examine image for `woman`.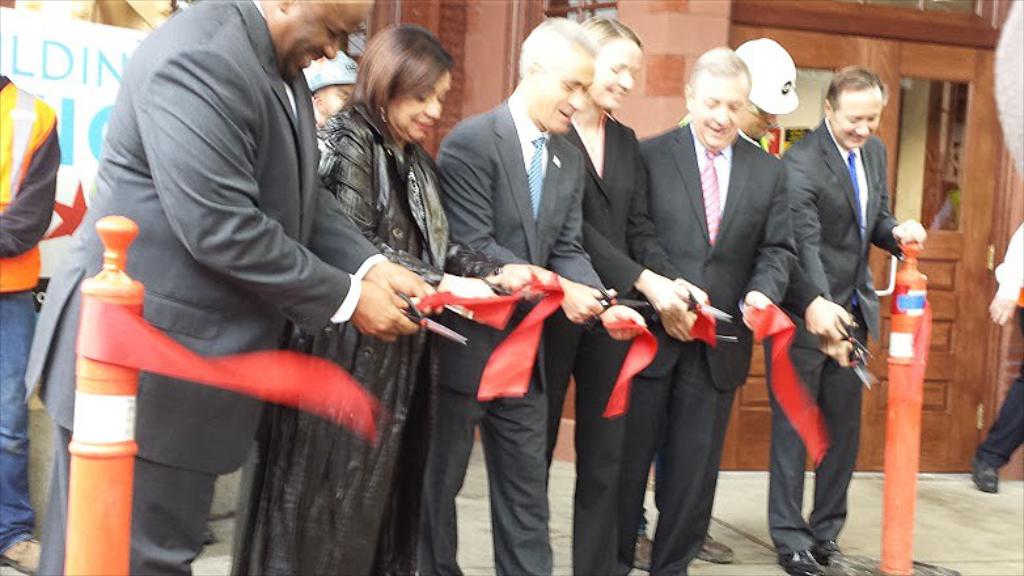
Examination result: (532,7,712,575).
